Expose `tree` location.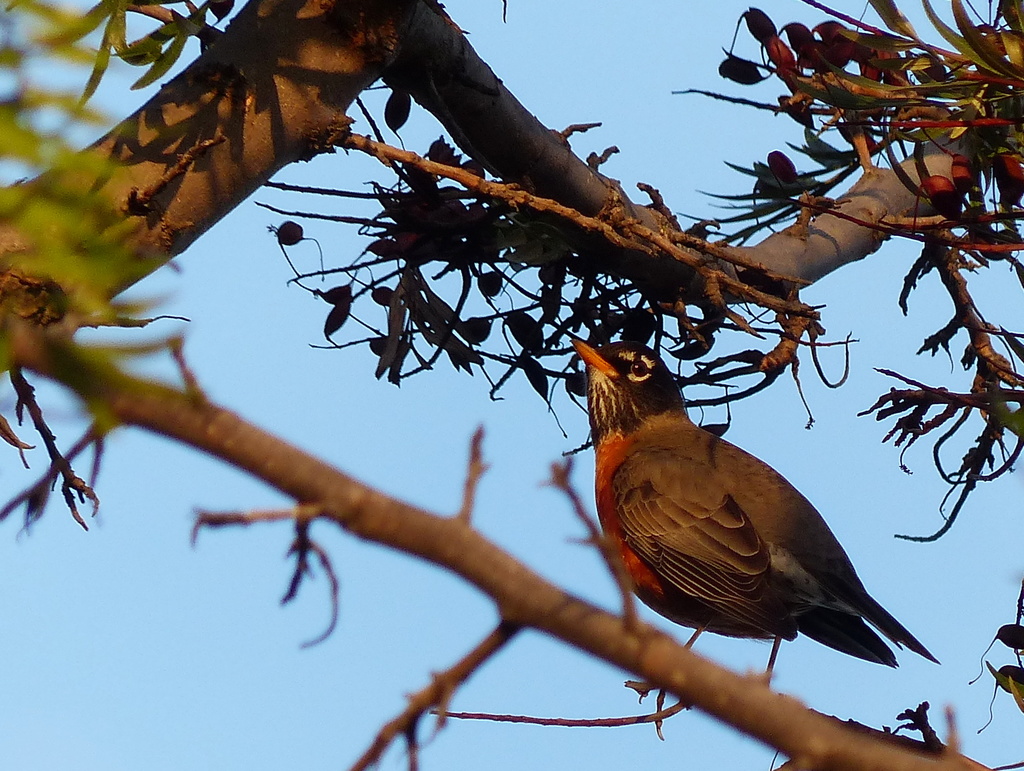
Exposed at left=0, top=0, right=1023, bottom=770.
